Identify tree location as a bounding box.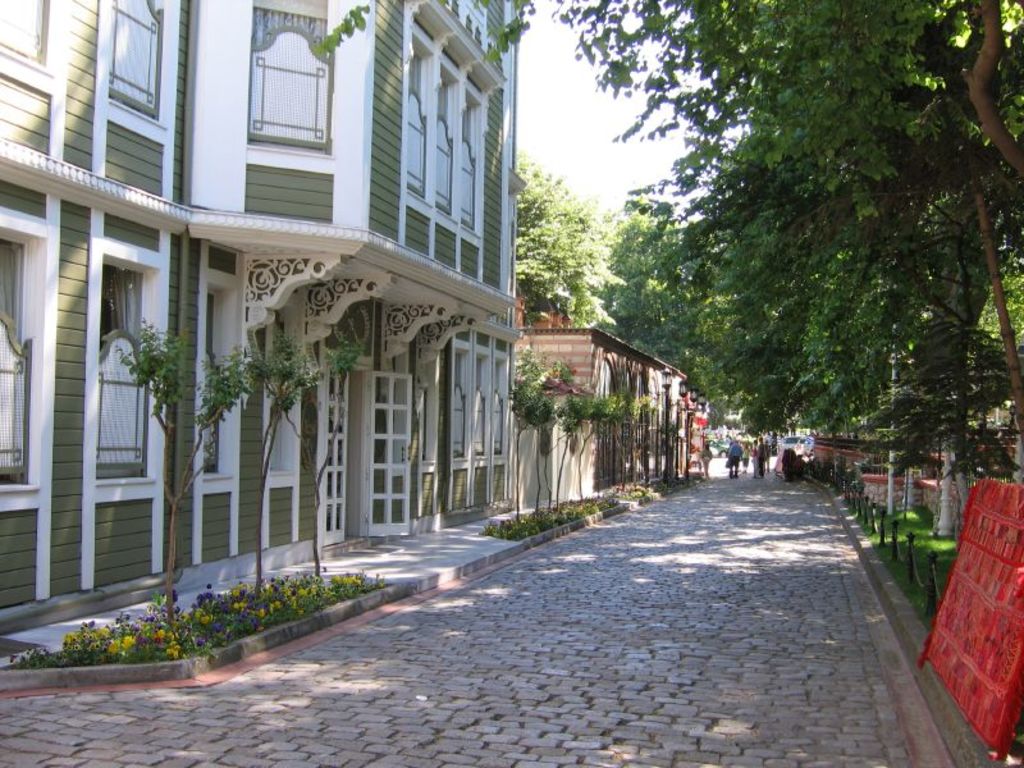
(x1=120, y1=320, x2=243, y2=639).
